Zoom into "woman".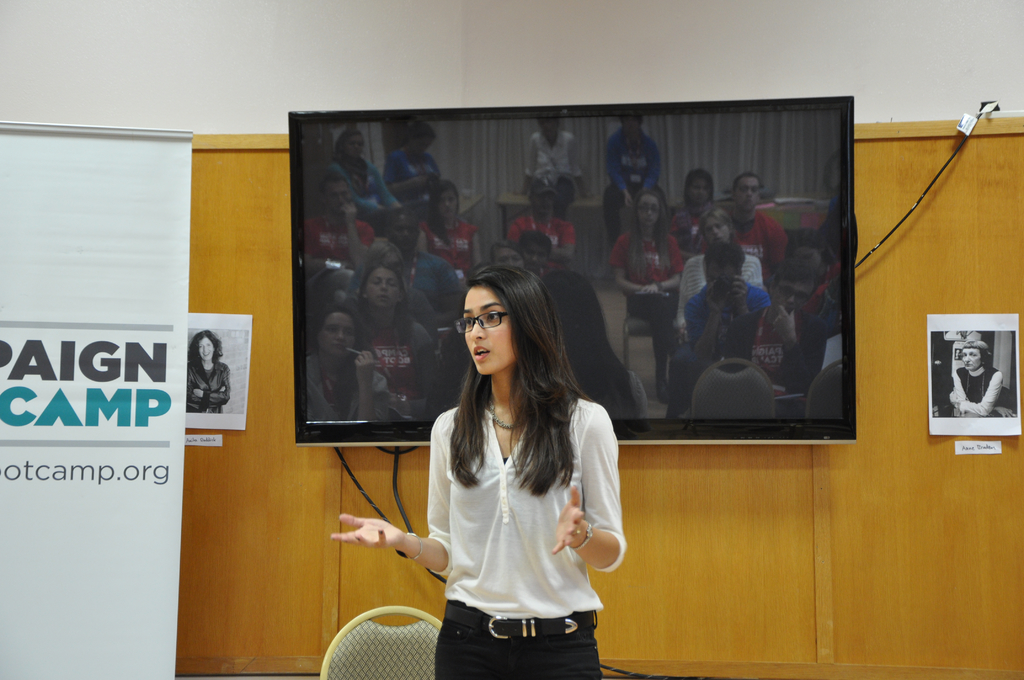
Zoom target: region(306, 304, 394, 425).
